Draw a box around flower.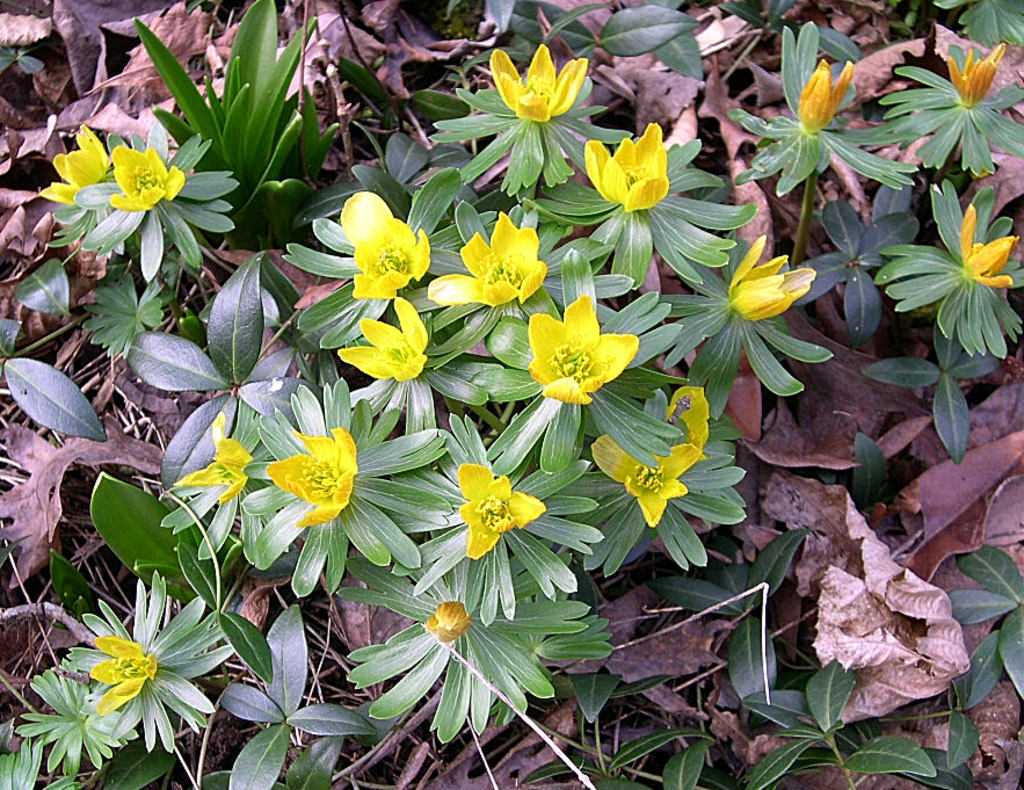
x1=336, y1=184, x2=436, y2=304.
